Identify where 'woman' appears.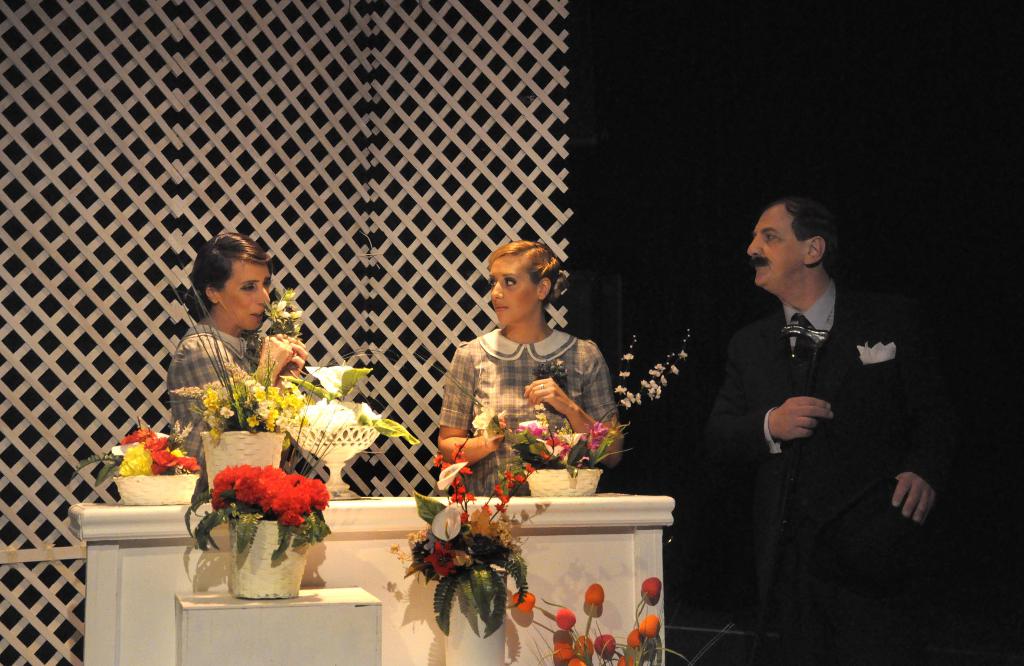
Appears at [430,240,624,510].
